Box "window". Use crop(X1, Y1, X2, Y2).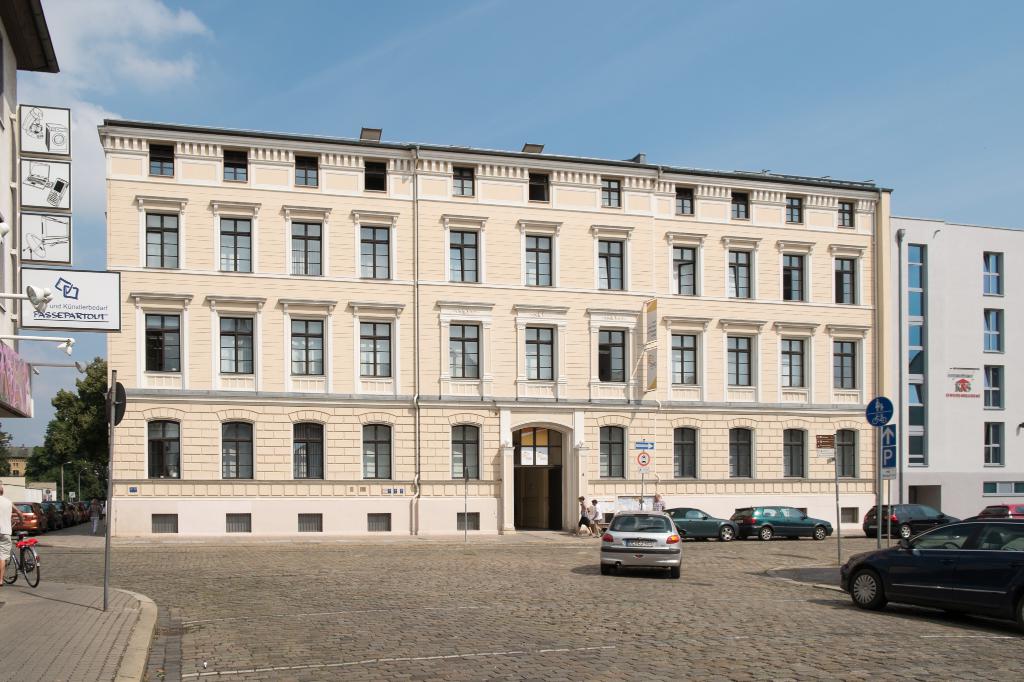
crop(362, 422, 394, 479).
